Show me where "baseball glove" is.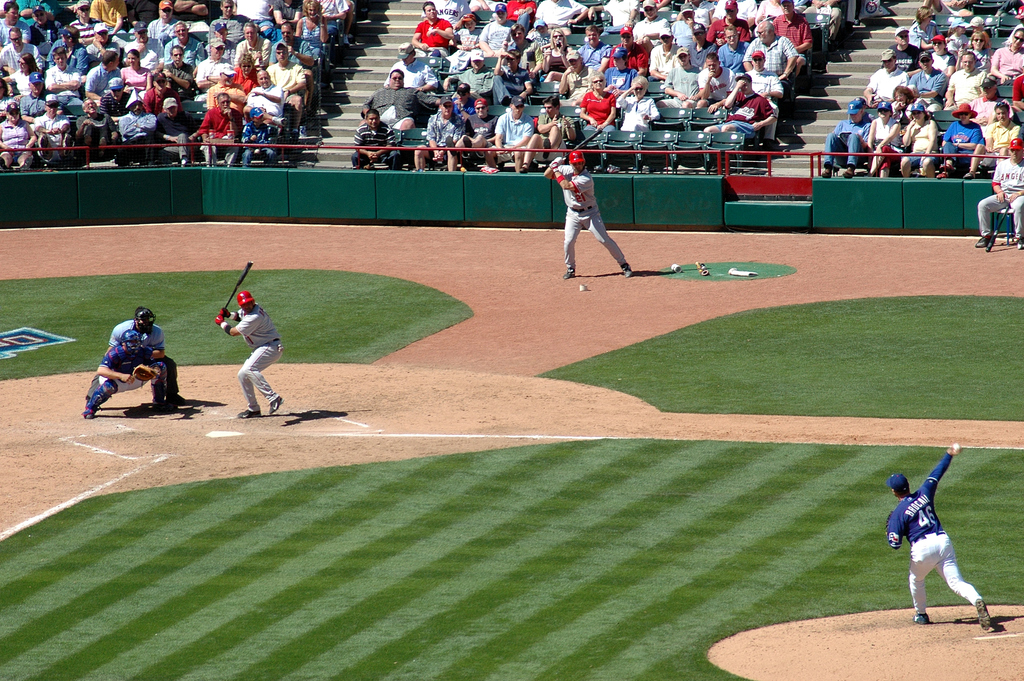
"baseball glove" is at [x1=213, y1=309, x2=228, y2=327].
